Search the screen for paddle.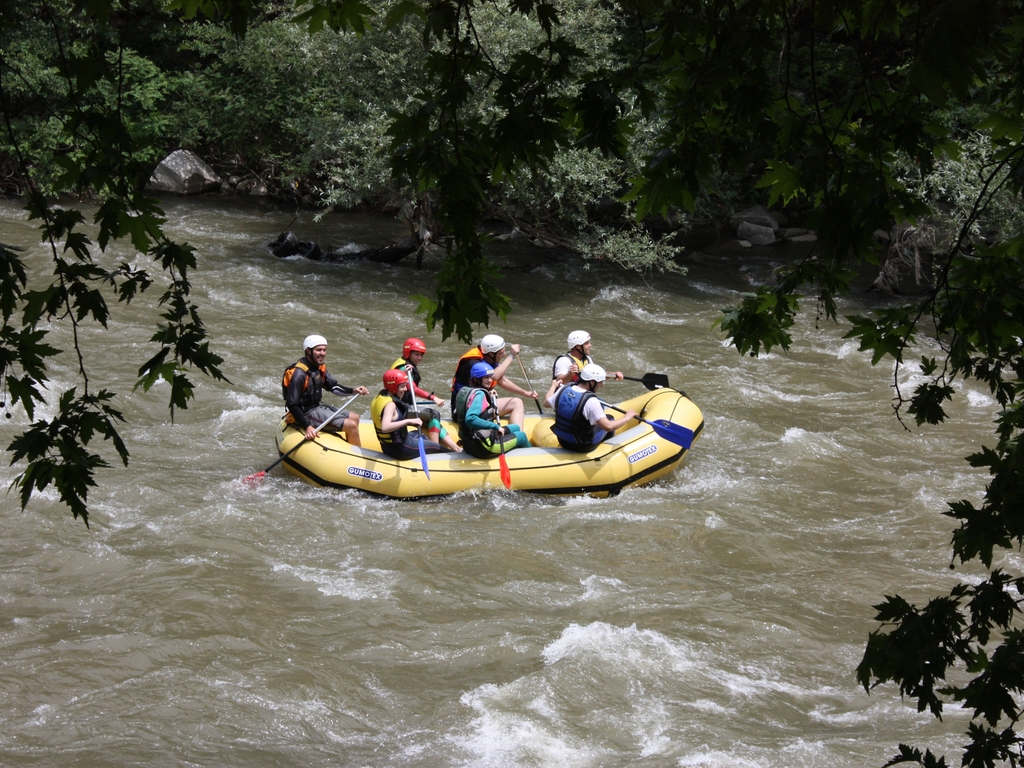
Found at l=243, t=390, r=359, b=481.
